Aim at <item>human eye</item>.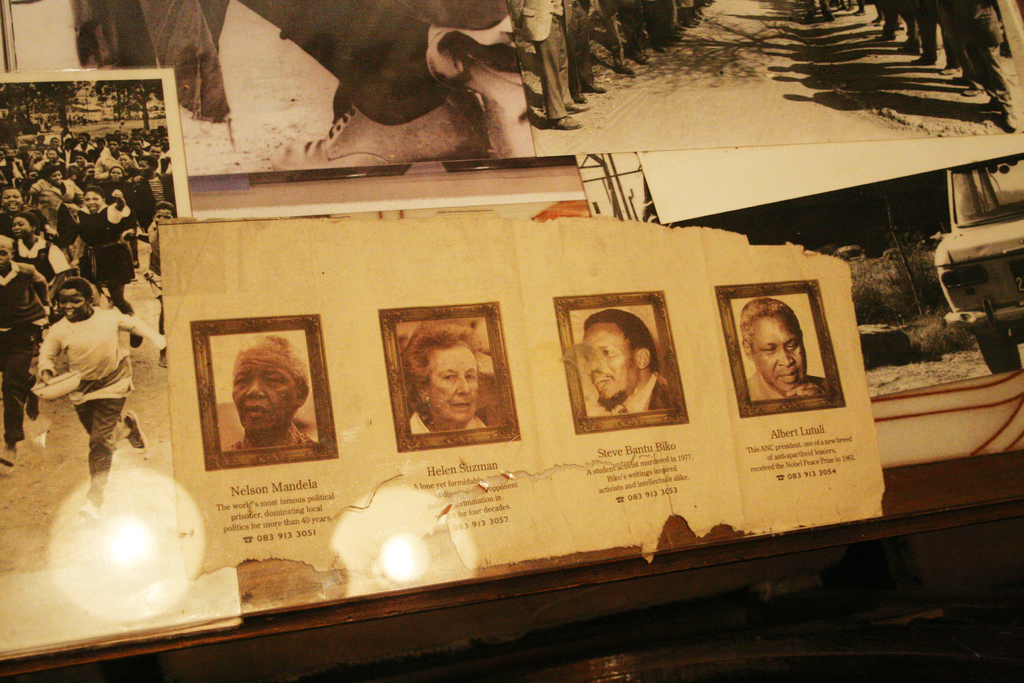
Aimed at (232, 375, 252, 387).
